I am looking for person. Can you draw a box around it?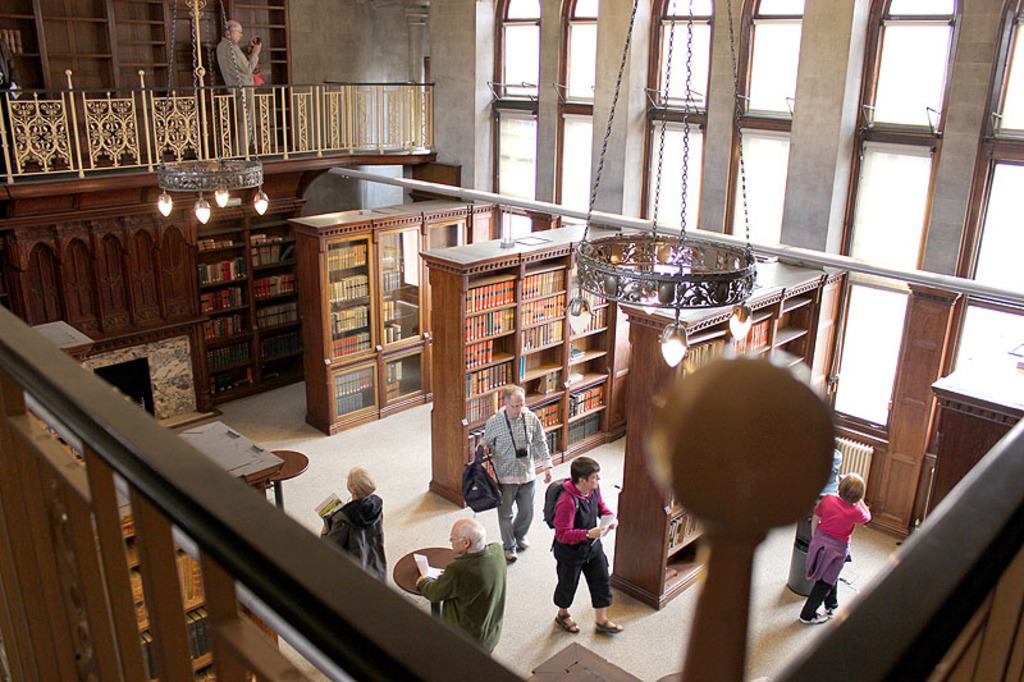
Sure, the bounding box is <bbox>415, 516, 504, 655</bbox>.
